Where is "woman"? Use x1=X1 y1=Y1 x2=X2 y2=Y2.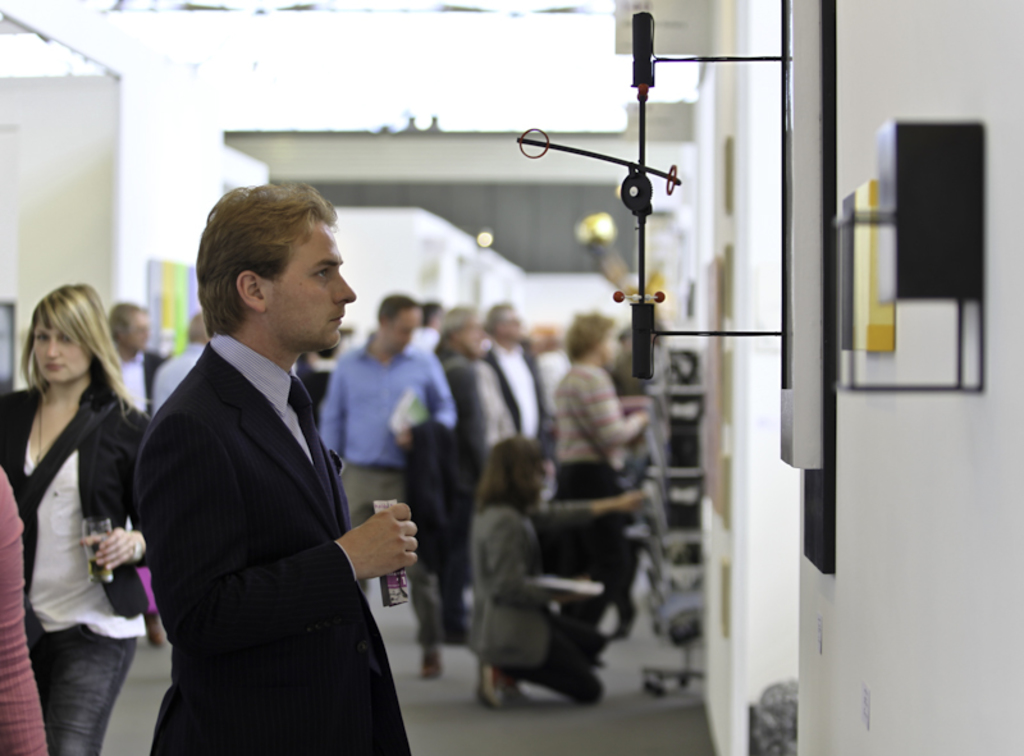
x1=470 y1=437 x2=649 y2=707.
